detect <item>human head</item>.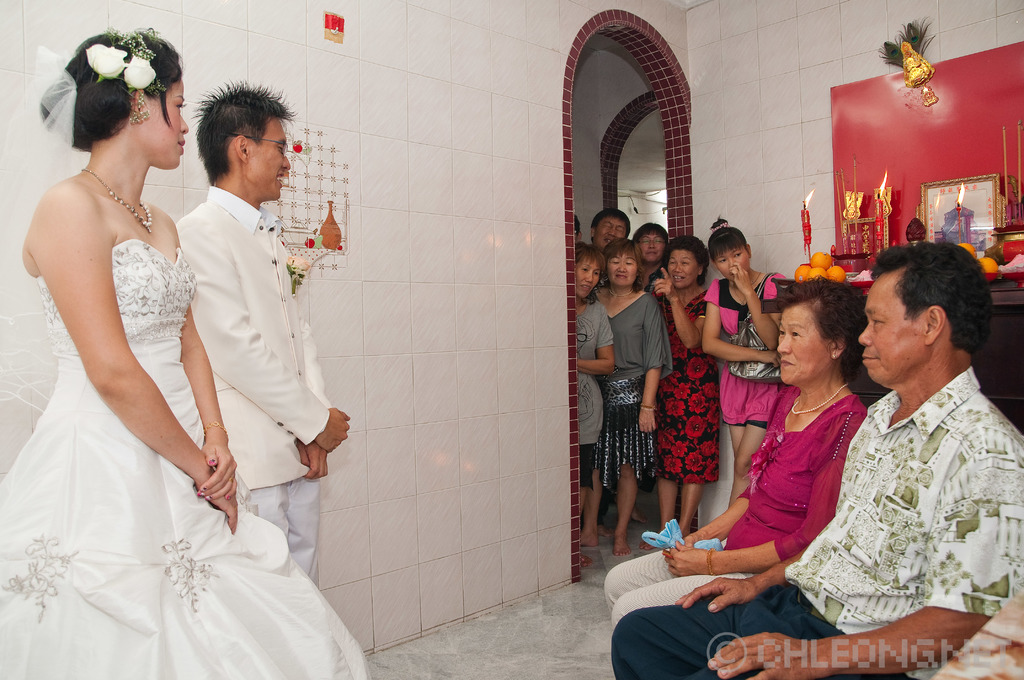
Detected at crop(190, 79, 299, 202).
